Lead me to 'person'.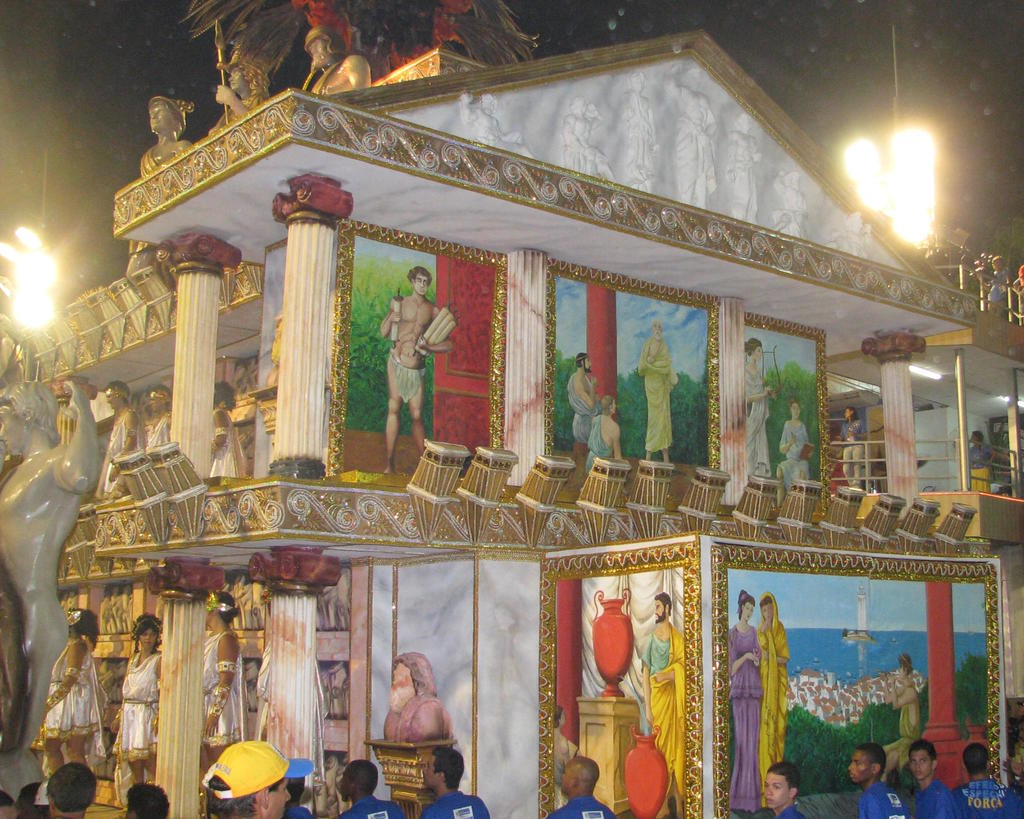
Lead to x1=778, y1=398, x2=813, y2=486.
